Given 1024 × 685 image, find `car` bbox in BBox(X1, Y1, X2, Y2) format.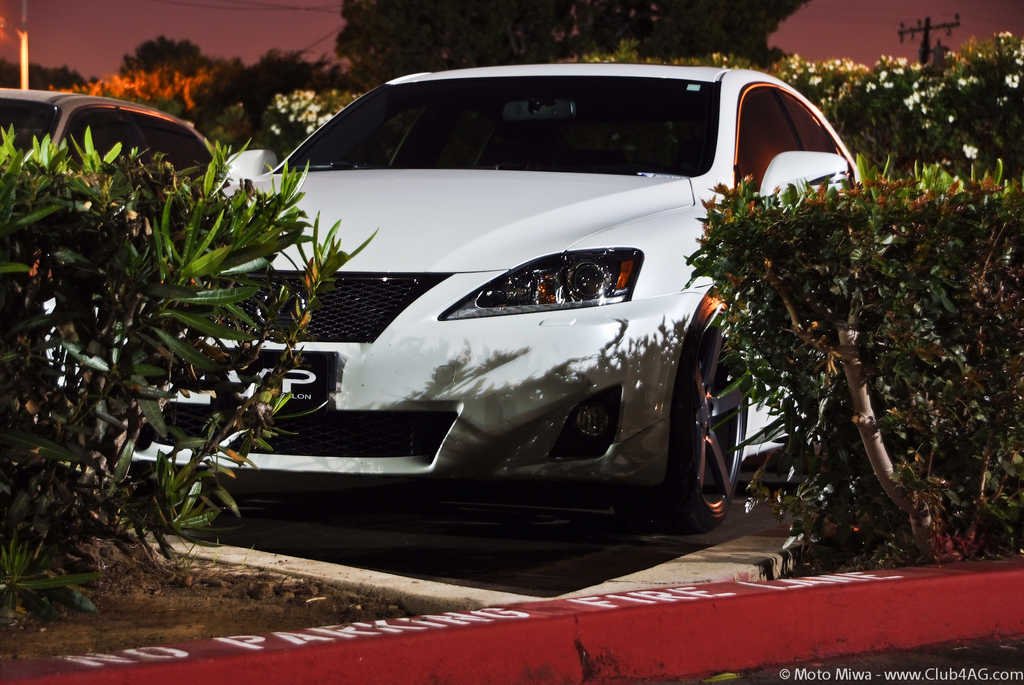
BBox(0, 84, 223, 286).
